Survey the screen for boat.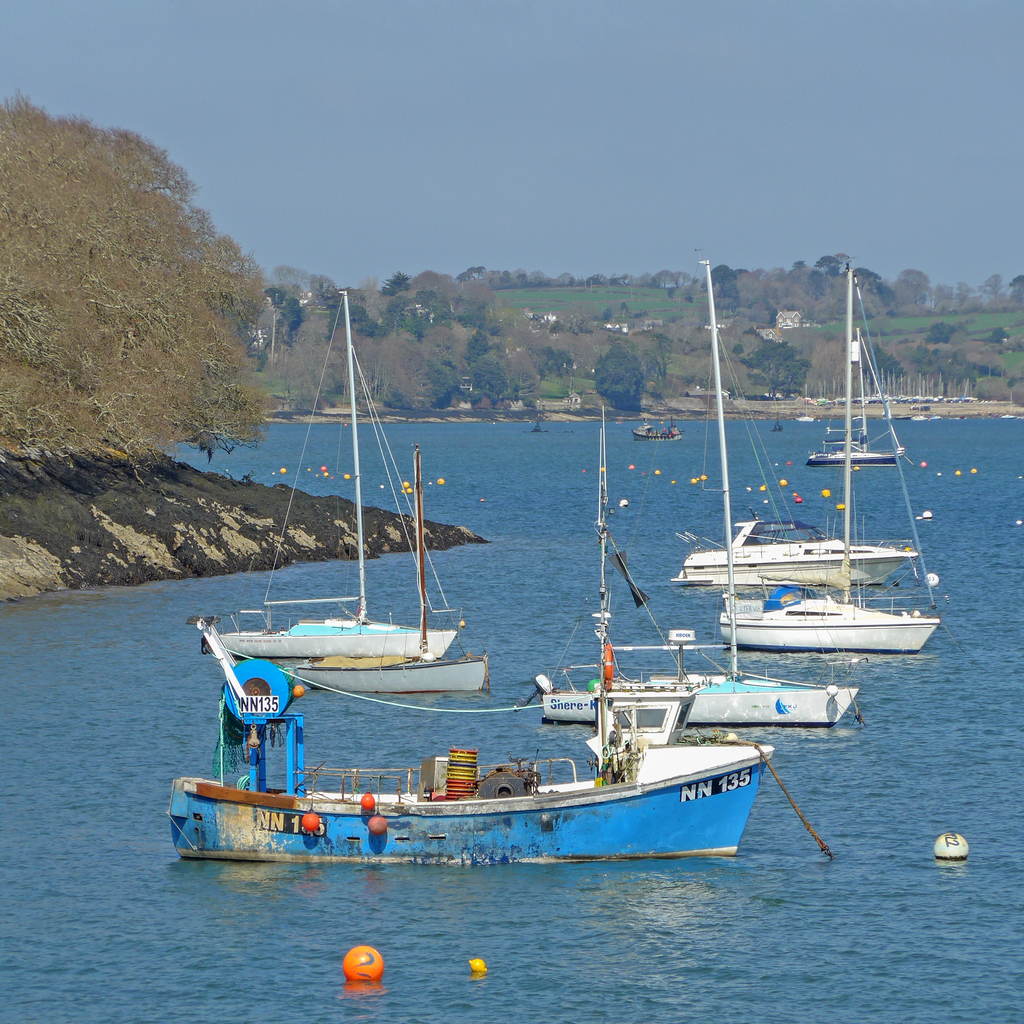
Survey found: select_region(665, 482, 920, 593).
